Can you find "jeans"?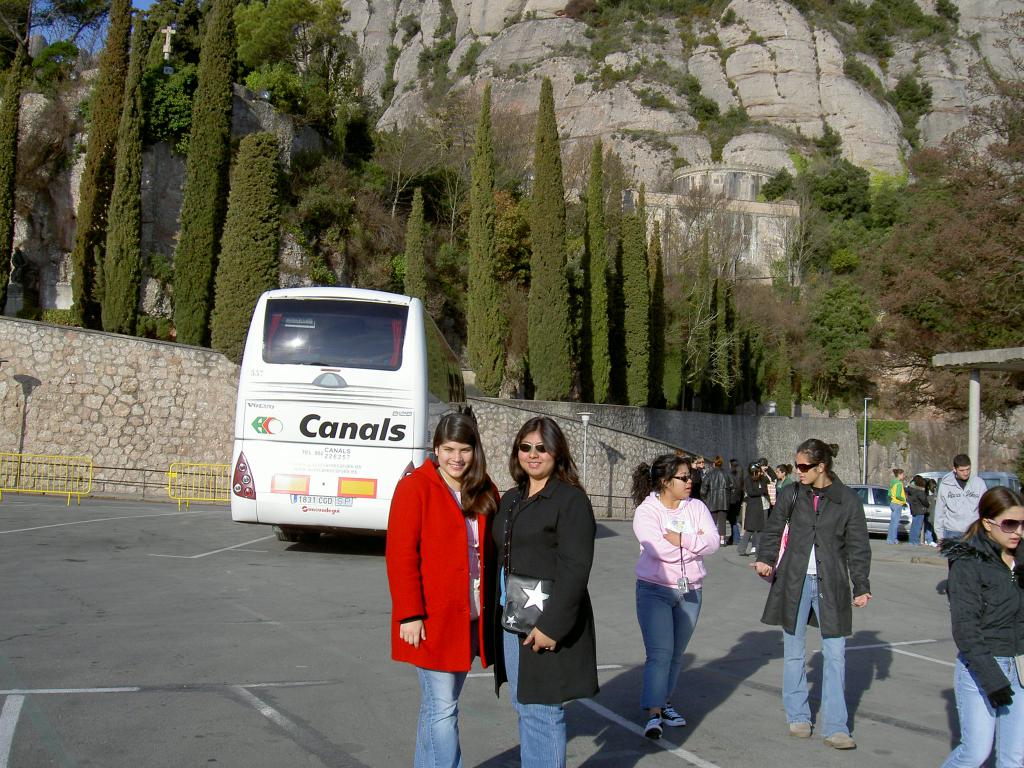
Yes, bounding box: bbox=(938, 659, 1020, 767).
